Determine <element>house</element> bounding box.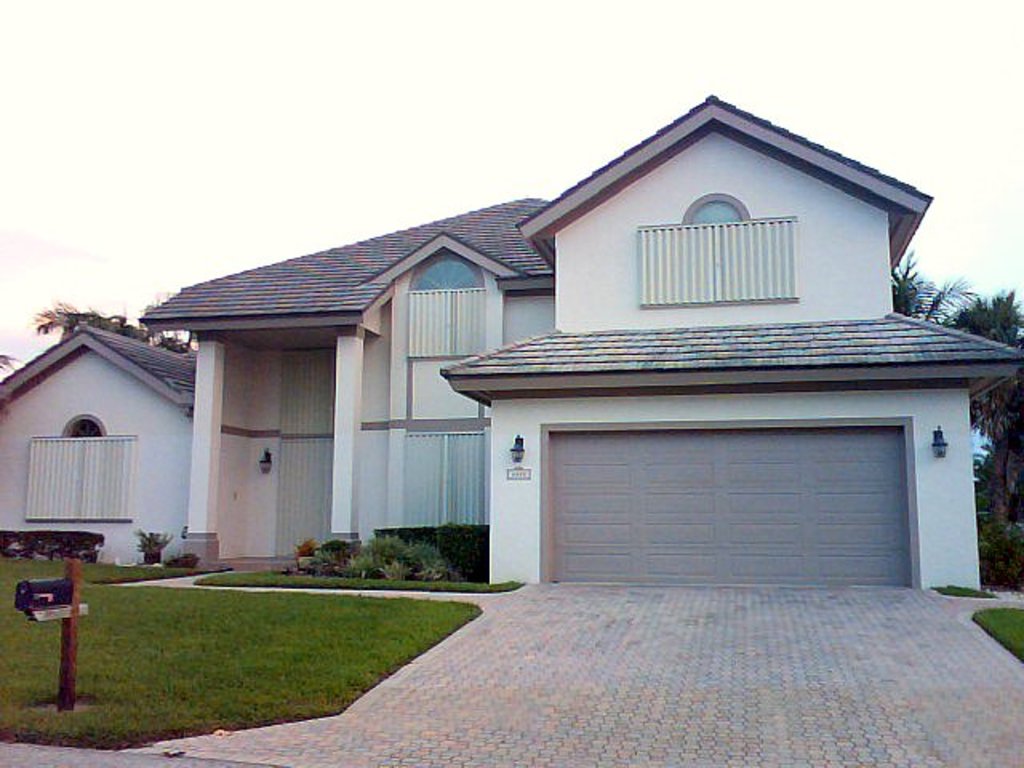
Determined: region(0, 325, 200, 568).
